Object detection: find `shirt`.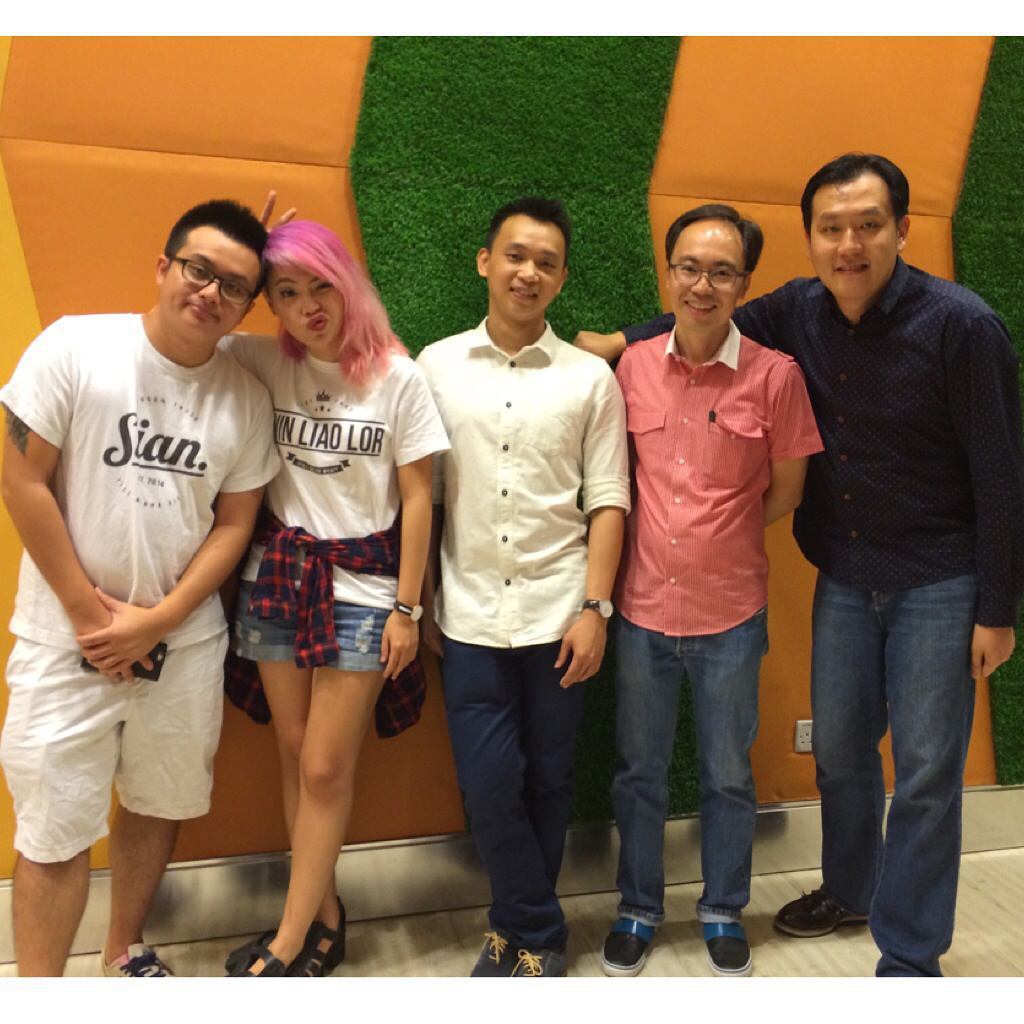
l=618, t=257, r=1016, b=629.
